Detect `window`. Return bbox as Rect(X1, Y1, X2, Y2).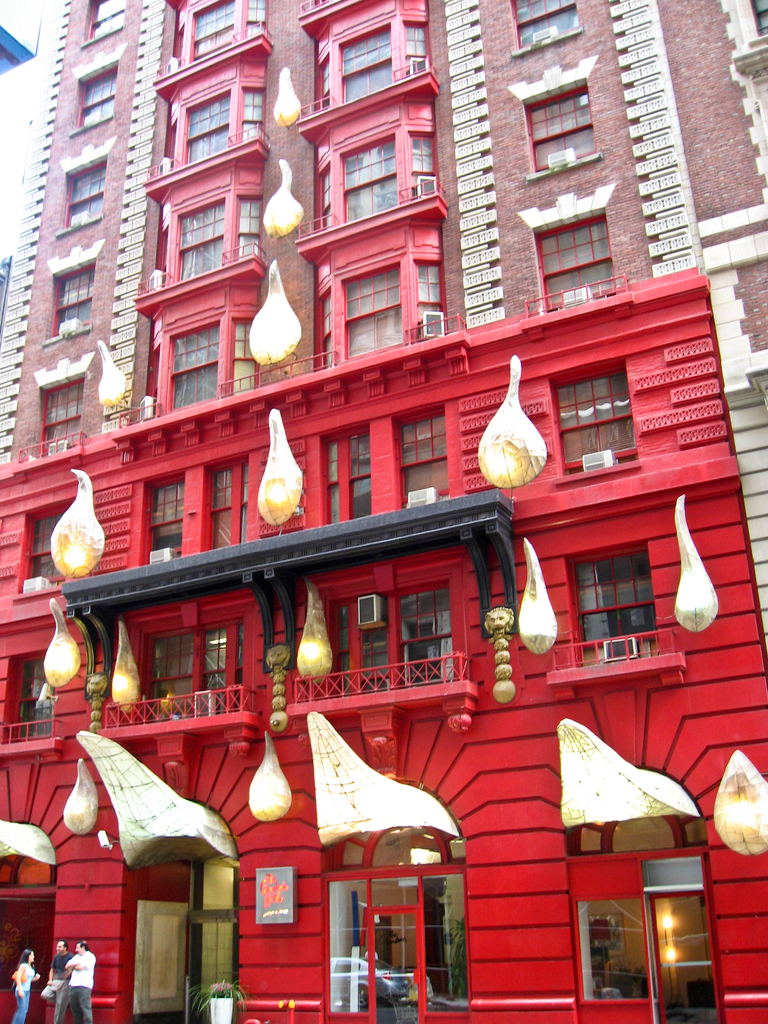
Rect(397, 413, 452, 504).
